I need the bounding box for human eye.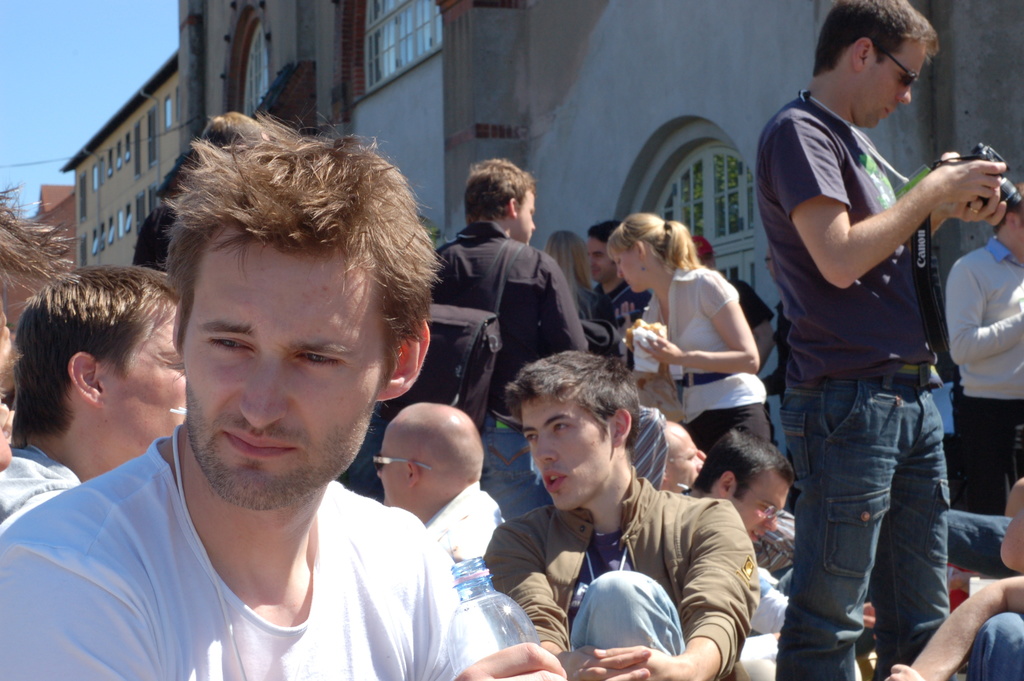
Here it is: x1=201 y1=336 x2=262 y2=352.
